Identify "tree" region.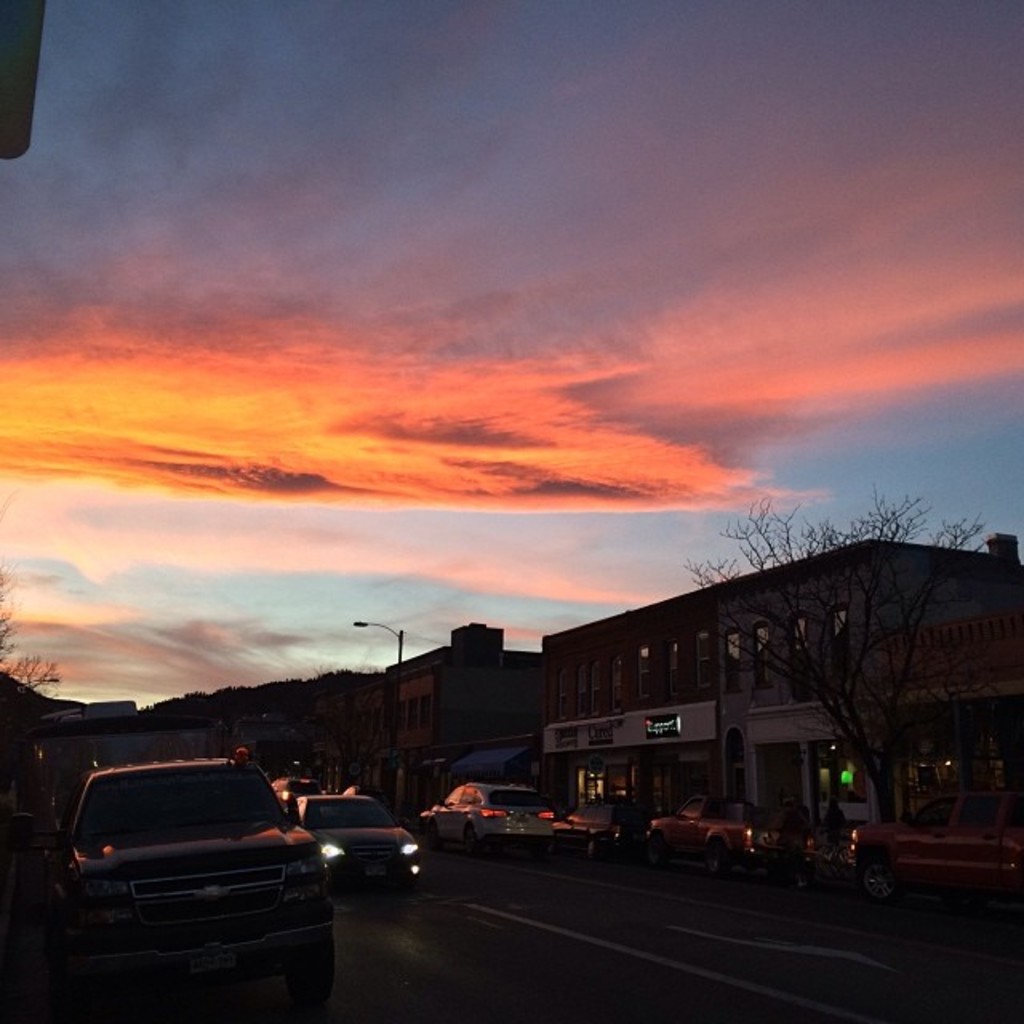
Region: [left=0, top=518, right=61, bottom=742].
